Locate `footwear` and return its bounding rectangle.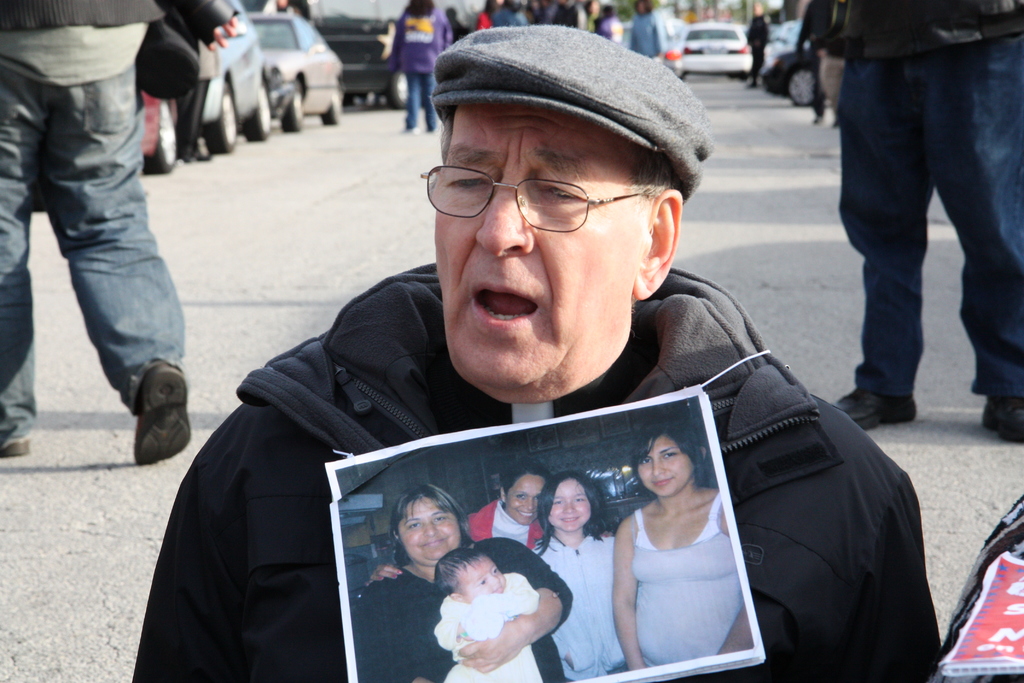
pyautogui.locateOnScreen(836, 388, 918, 429).
